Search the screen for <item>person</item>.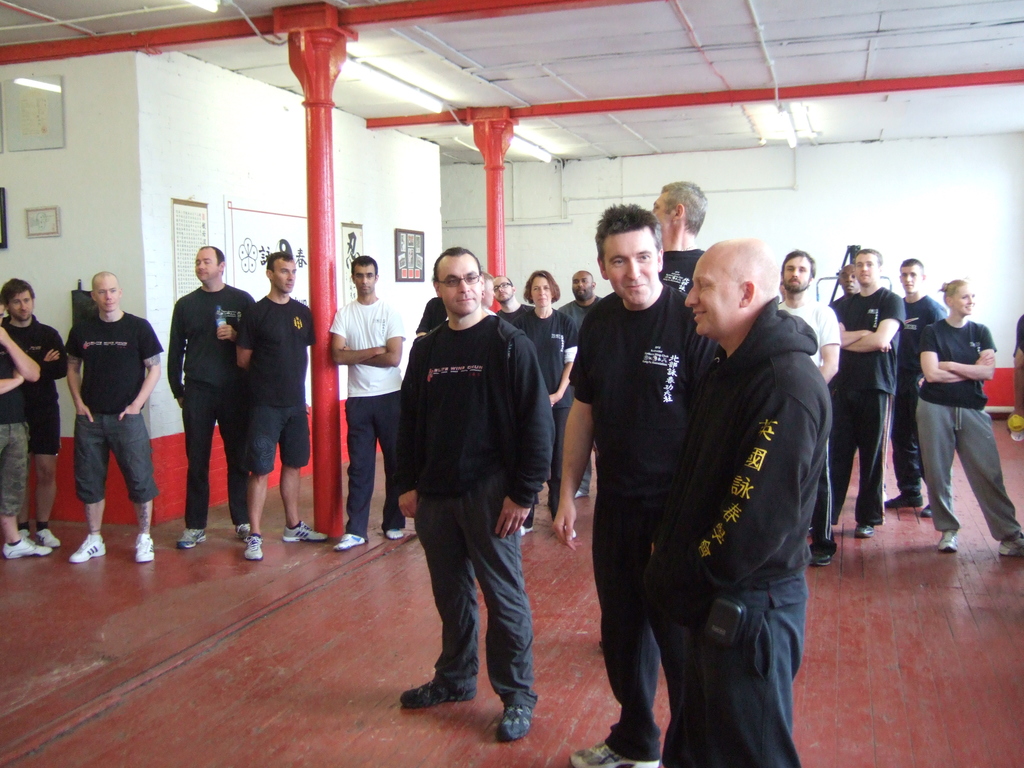
Found at <bbox>0, 284, 72, 549</bbox>.
